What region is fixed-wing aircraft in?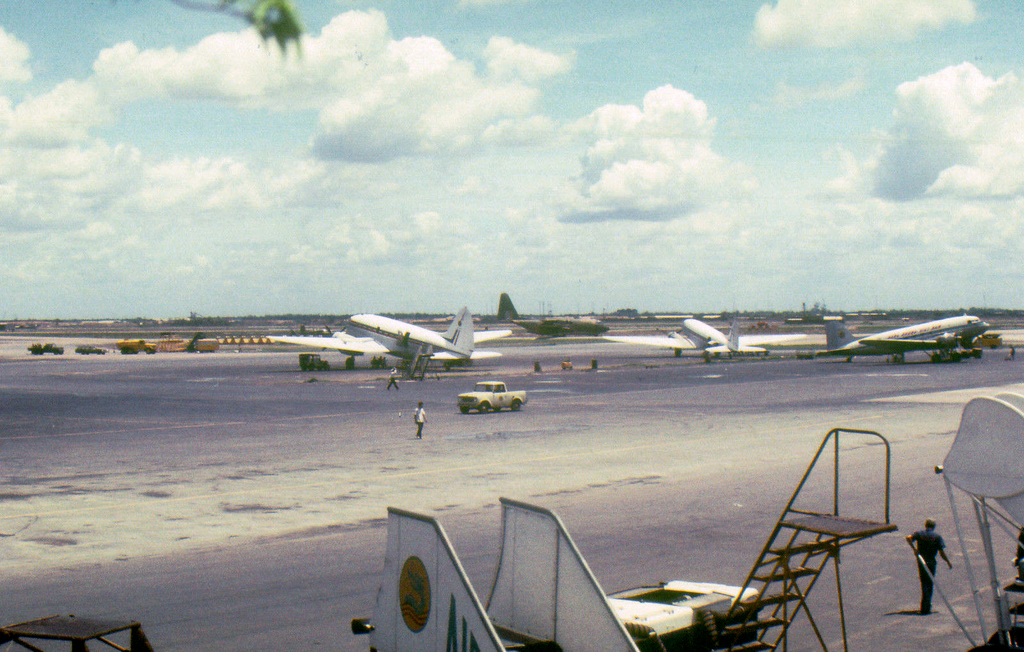
detection(273, 305, 517, 370).
